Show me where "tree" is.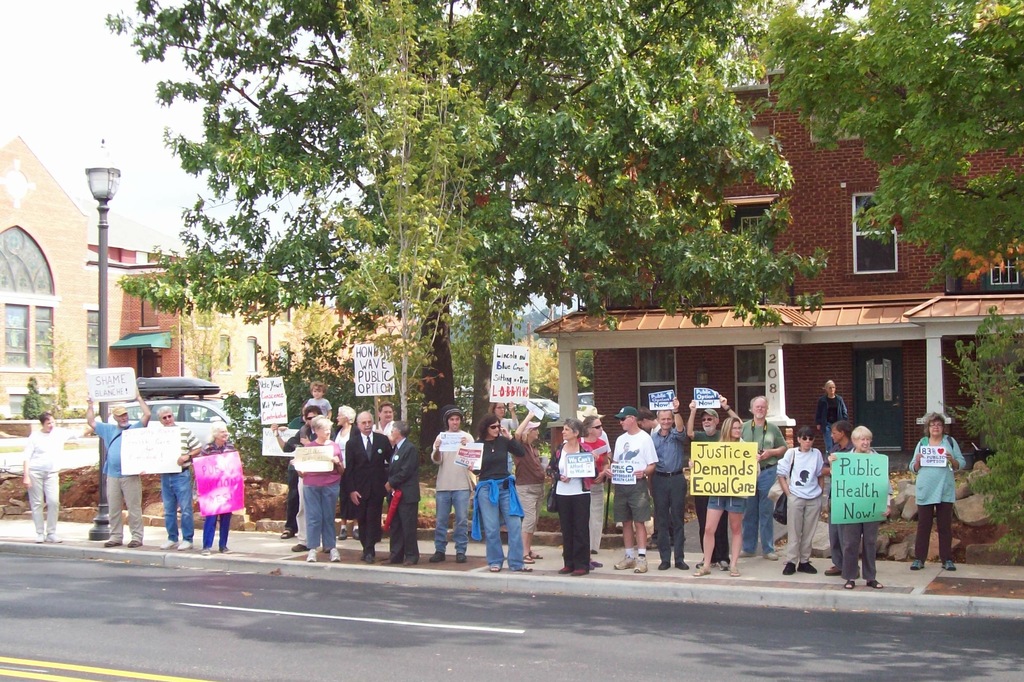
"tree" is at [52, 336, 81, 420].
